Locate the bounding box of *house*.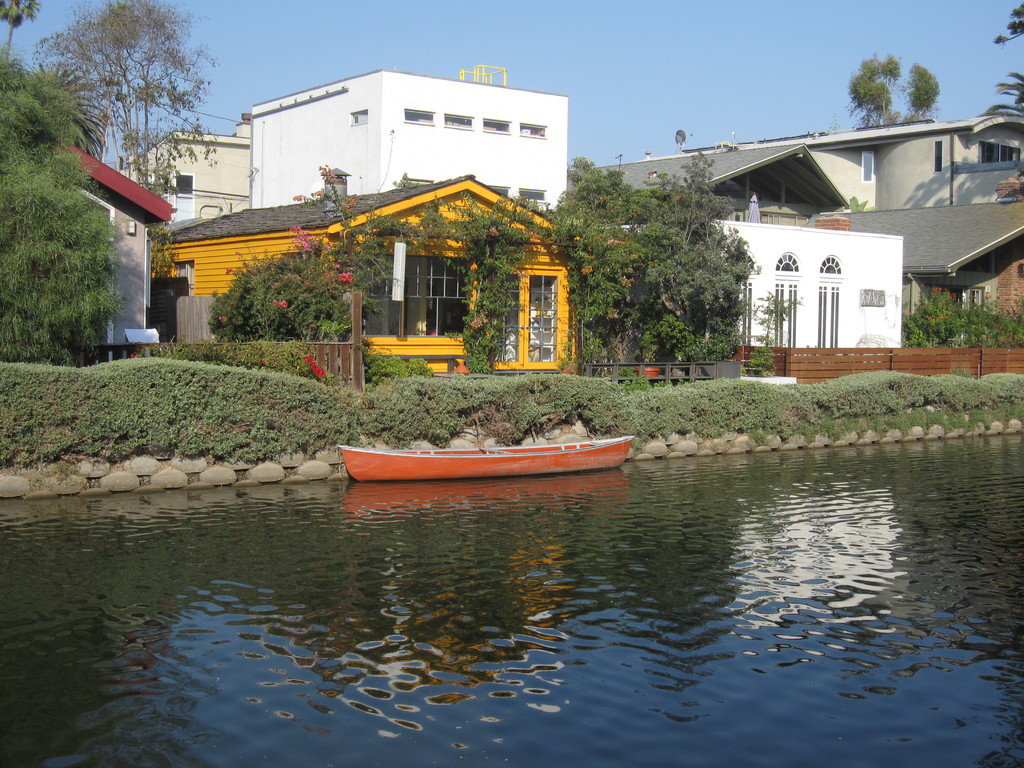
Bounding box: rect(593, 106, 1023, 390).
